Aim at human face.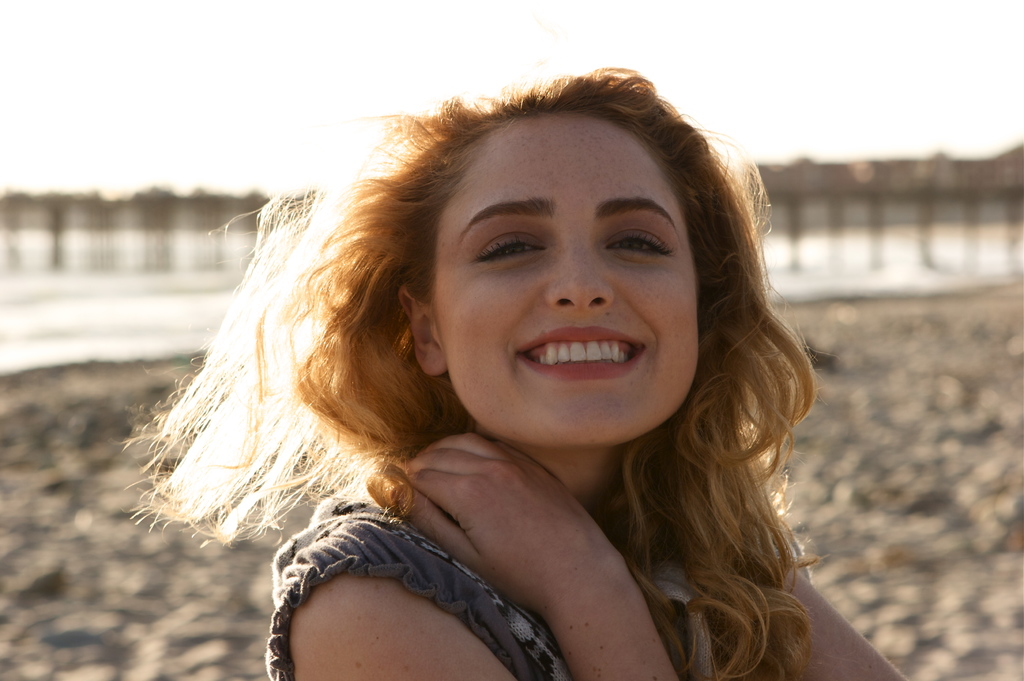
Aimed at left=420, top=111, right=703, bottom=438.
